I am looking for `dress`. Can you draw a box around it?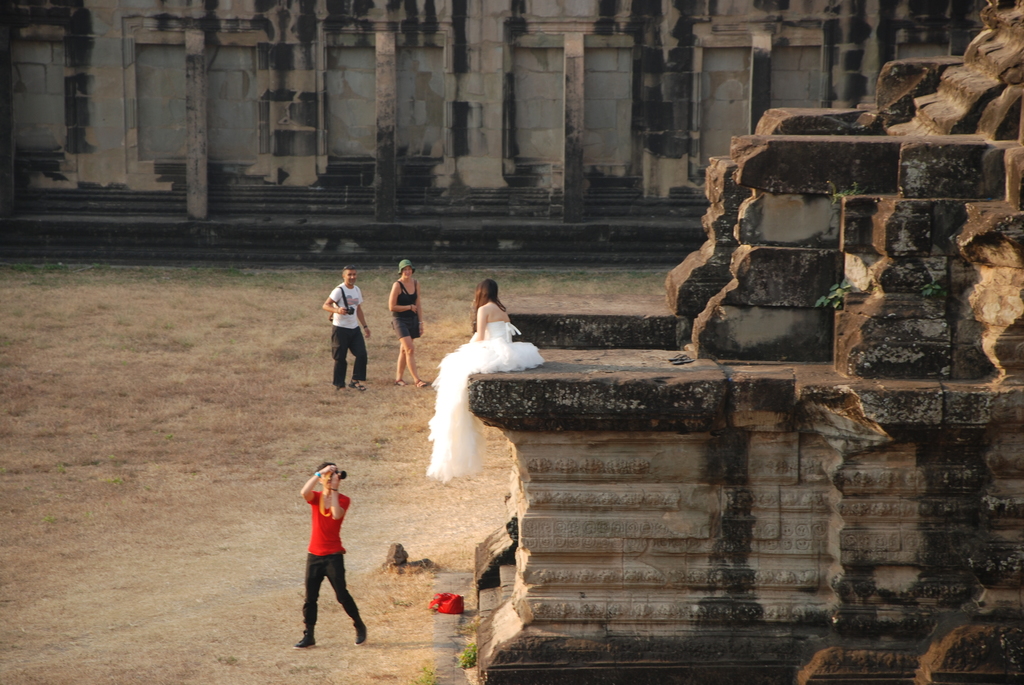
Sure, the bounding box is l=389, t=281, r=420, b=338.
